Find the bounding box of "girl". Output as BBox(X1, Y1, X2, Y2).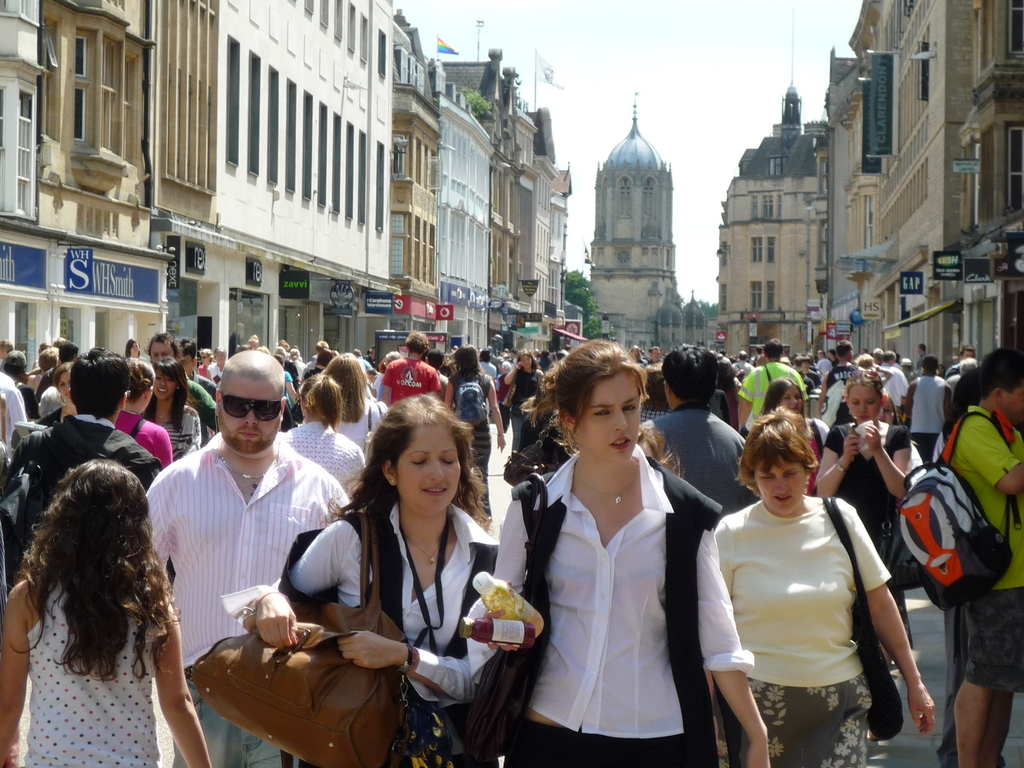
BBox(499, 343, 774, 765).
